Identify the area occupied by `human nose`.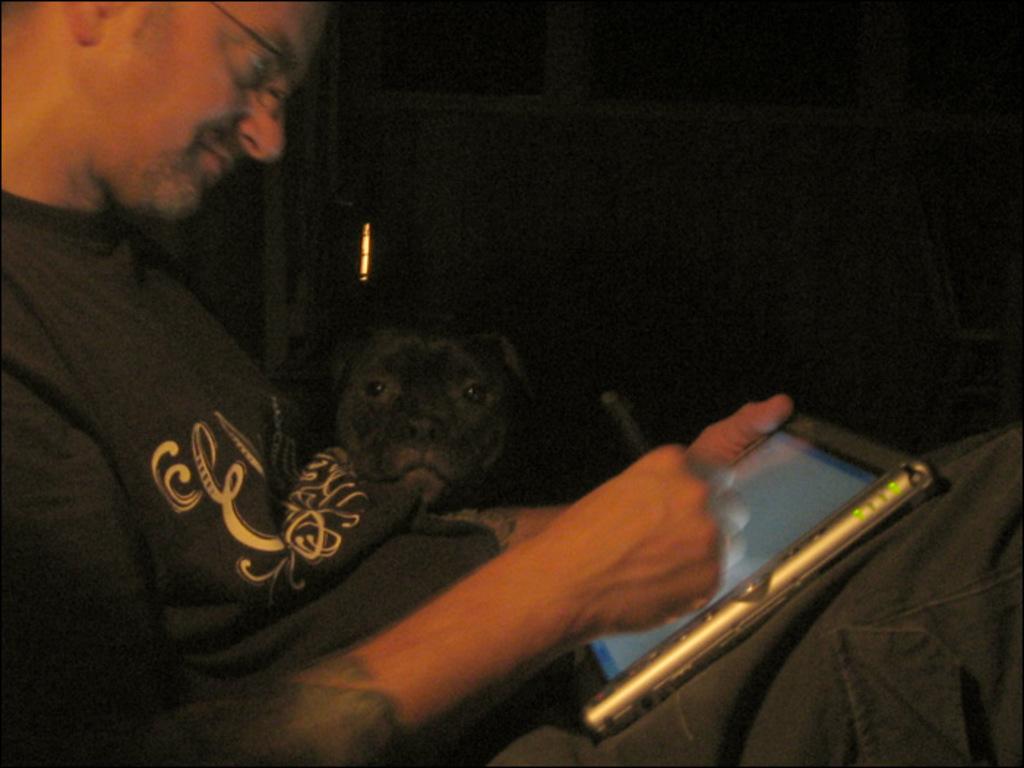
Area: BBox(234, 98, 282, 167).
